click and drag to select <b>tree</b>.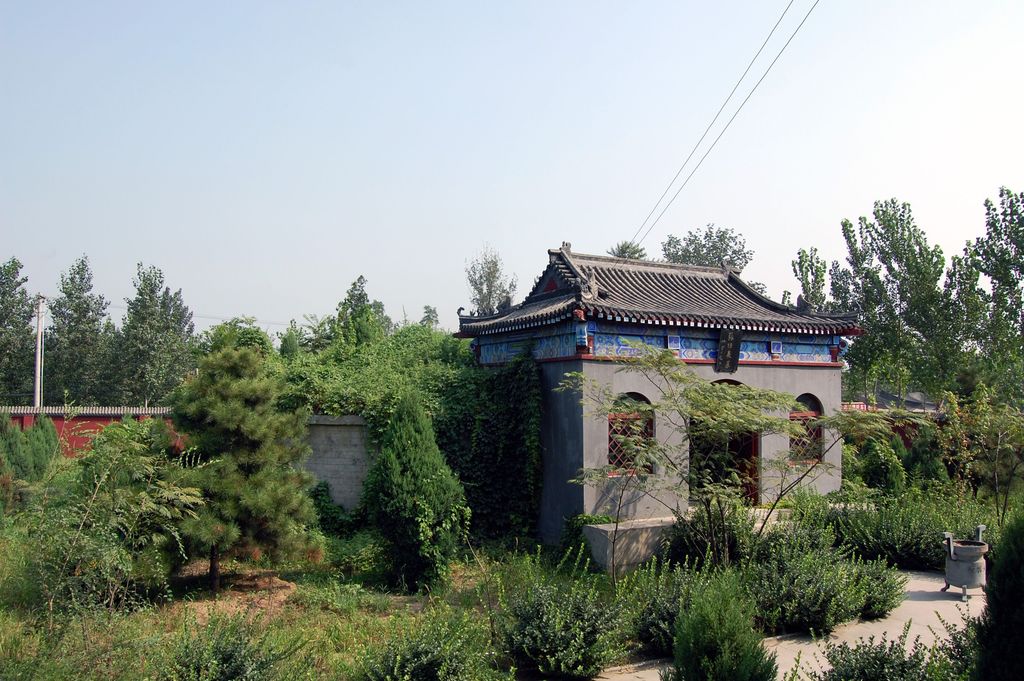
Selection: <region>0, 404, 173, 643</region>.
